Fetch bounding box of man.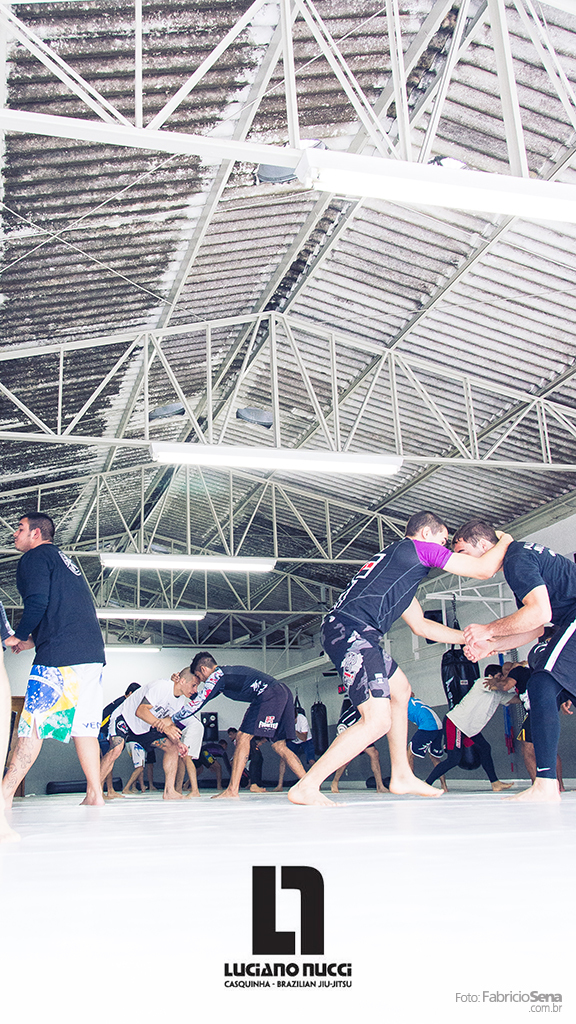
Bbox: [430,668,515,789].
